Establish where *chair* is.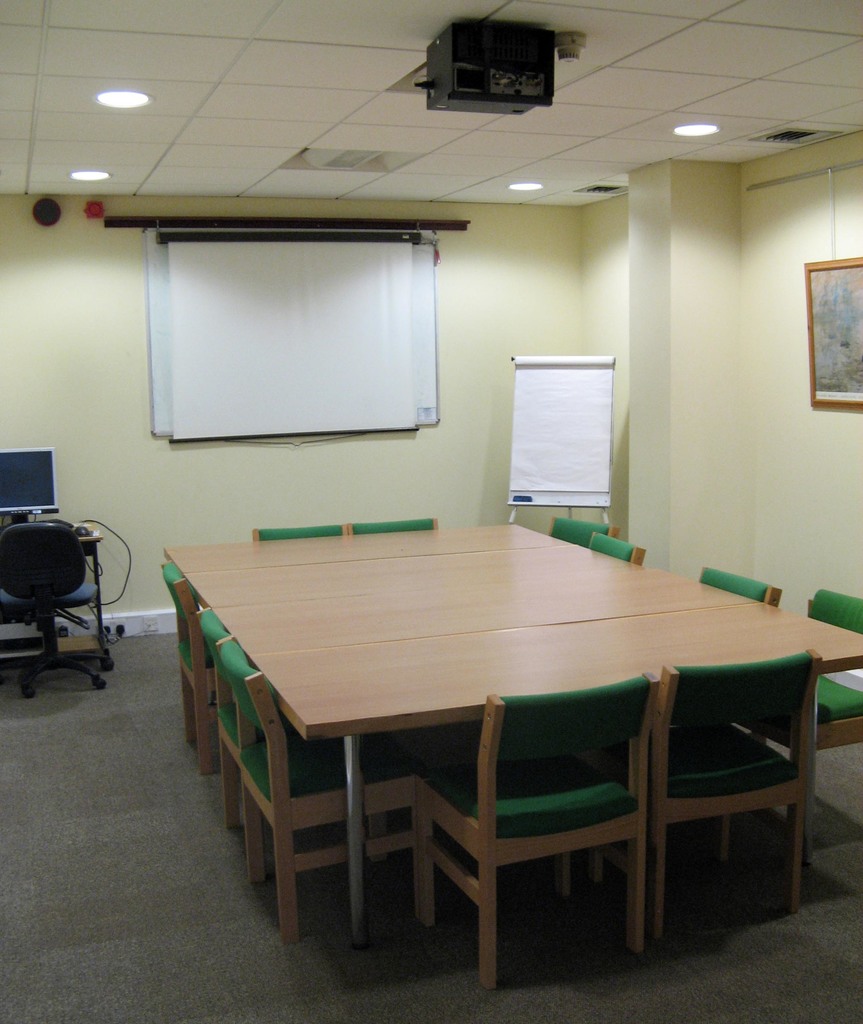
Established at bbox=[548, 512, 622, 541].
